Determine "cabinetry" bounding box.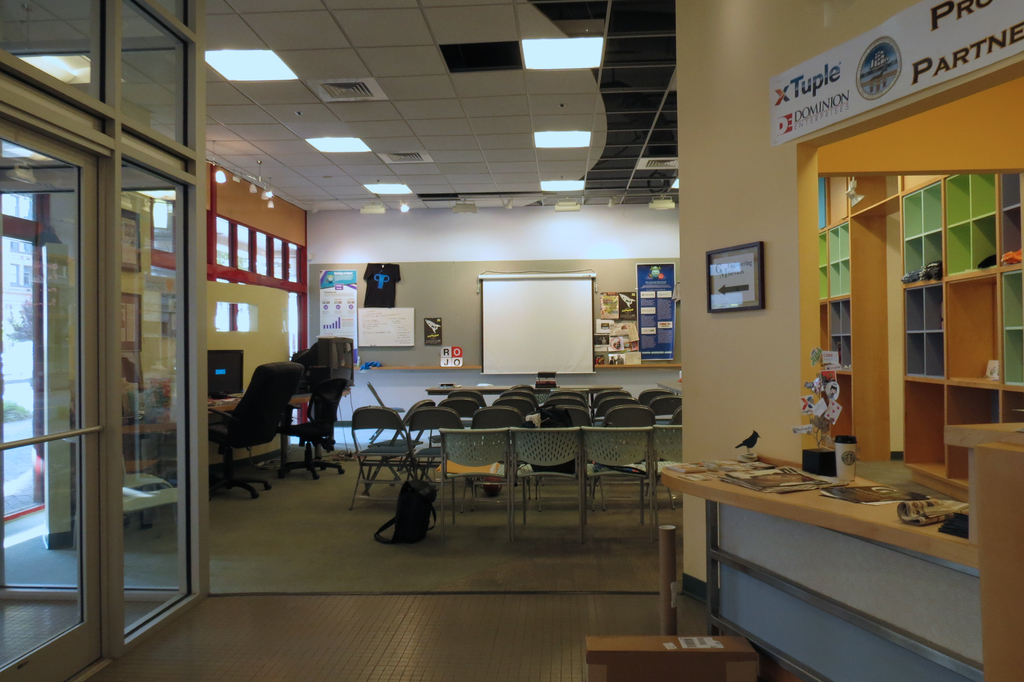
Determined: 627/435/1023/681.
